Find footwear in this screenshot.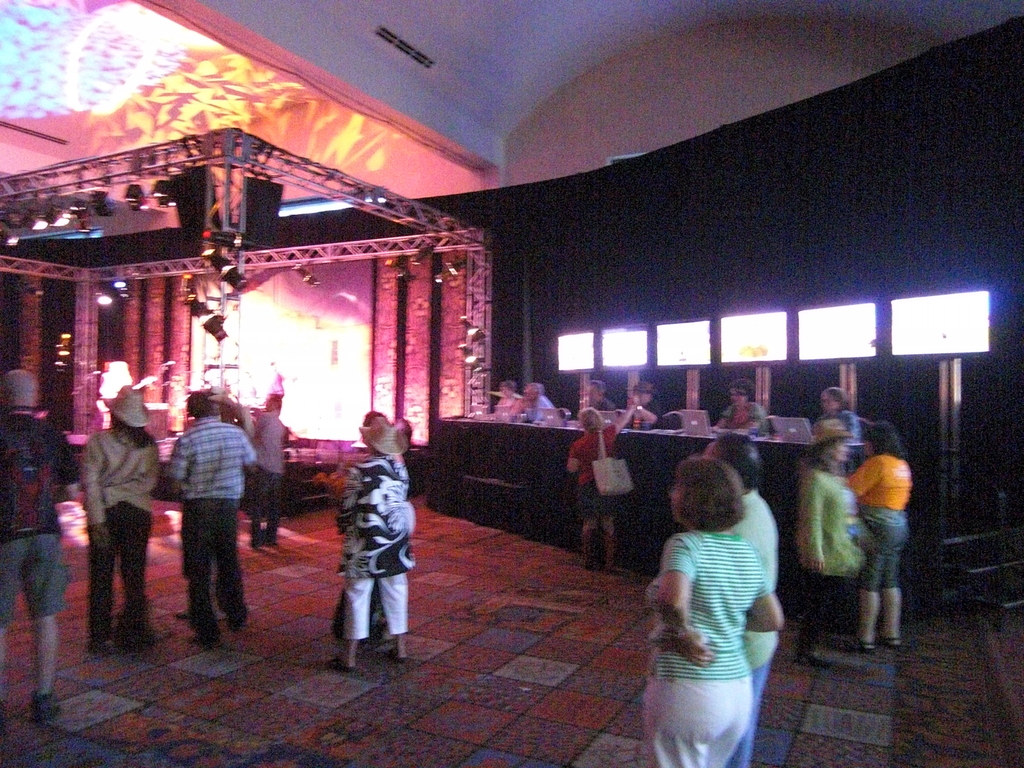
The bounding box for footwear is Rect(86, 628, 110, 646).
